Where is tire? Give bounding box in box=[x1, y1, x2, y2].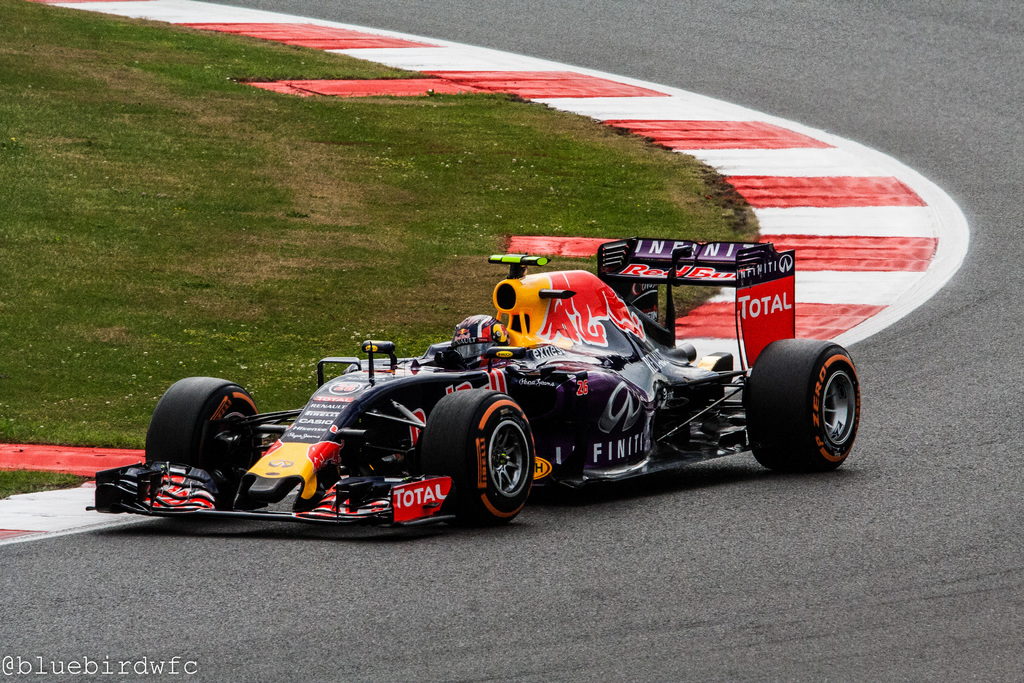
box=[421, 388, 535, 526].
